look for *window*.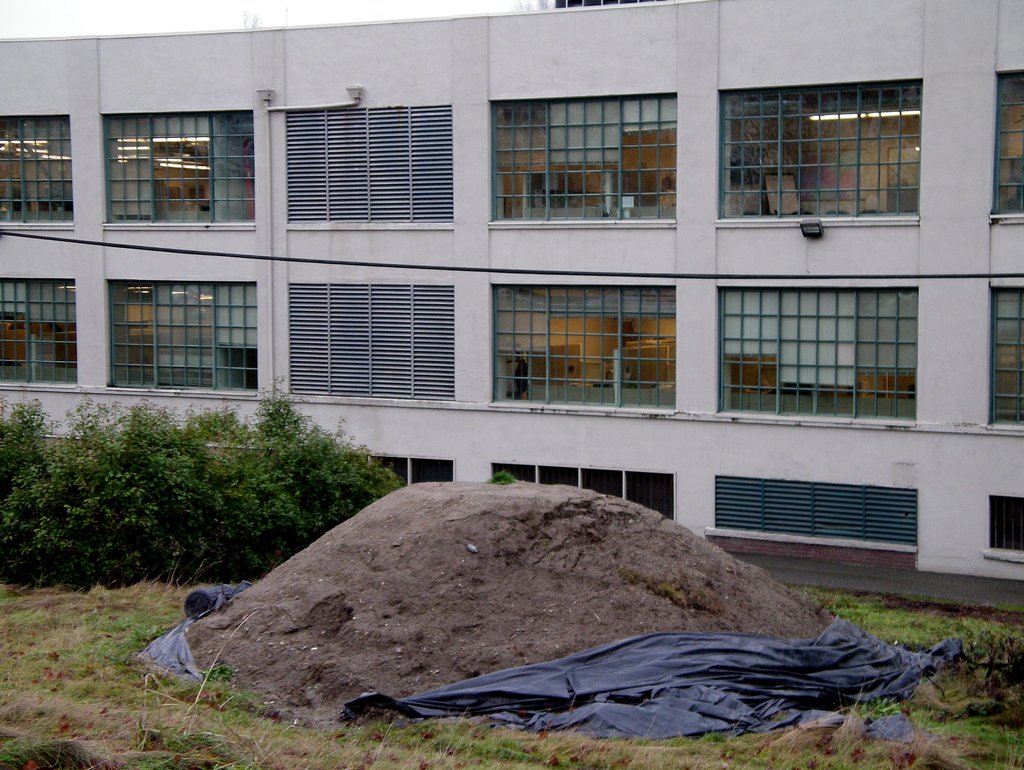
Found: (left=489, top=100, right=677, bottom=219).
